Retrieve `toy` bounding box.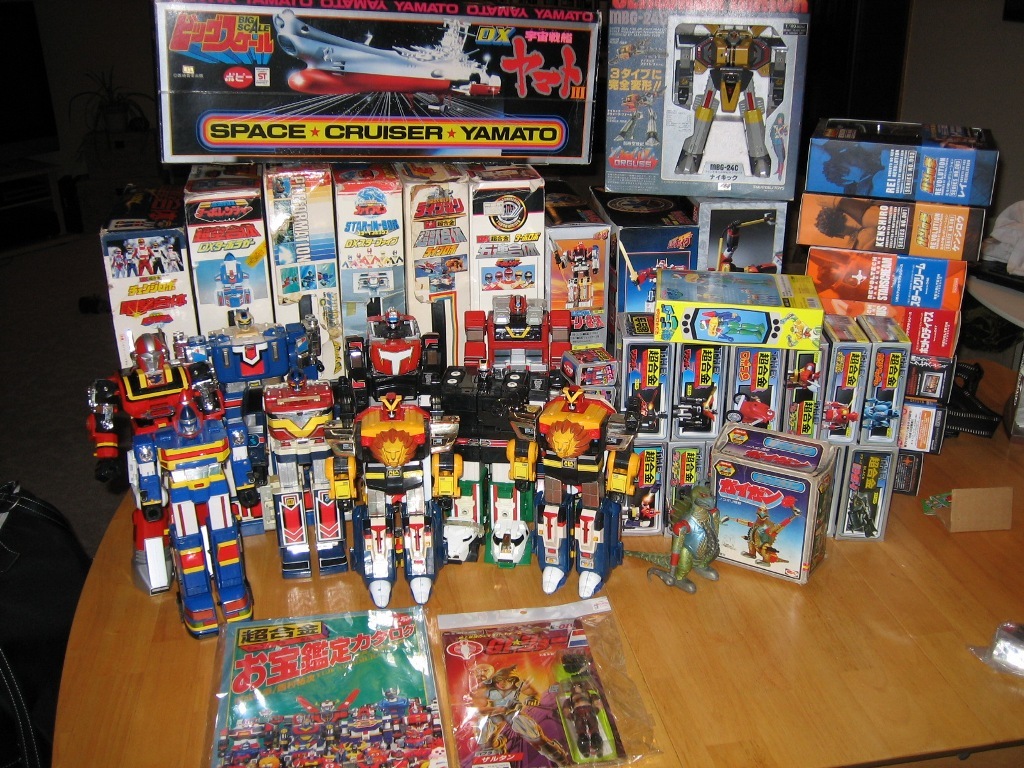
Bounding box: detection(621, 345, 679, 384).
